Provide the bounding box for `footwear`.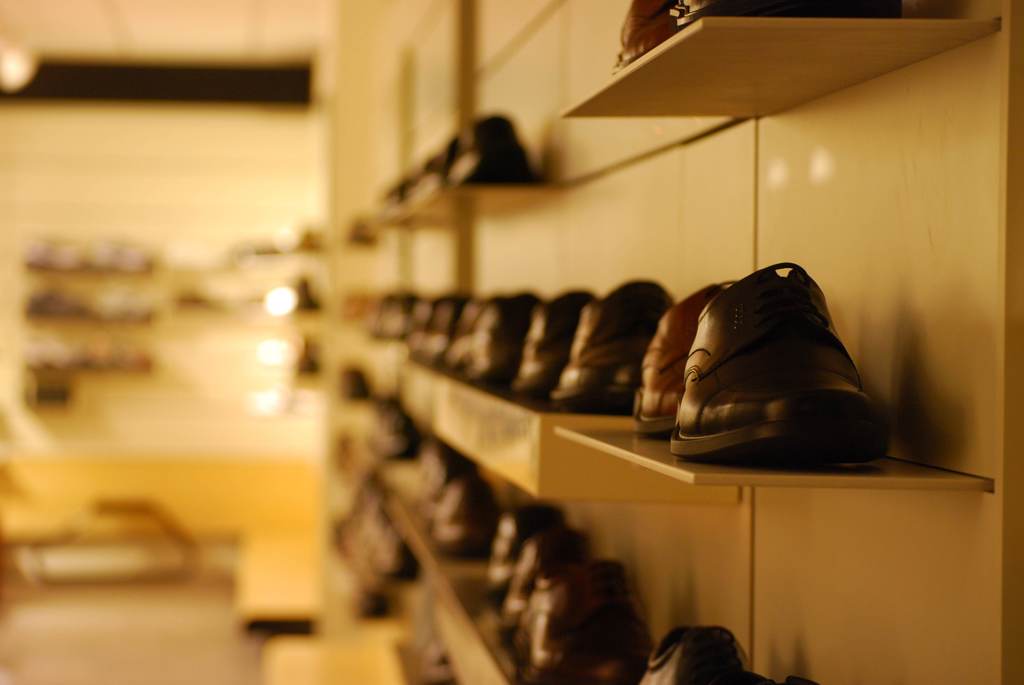
pyautogui.locateOnScreen(667, 0, 909, 24).
